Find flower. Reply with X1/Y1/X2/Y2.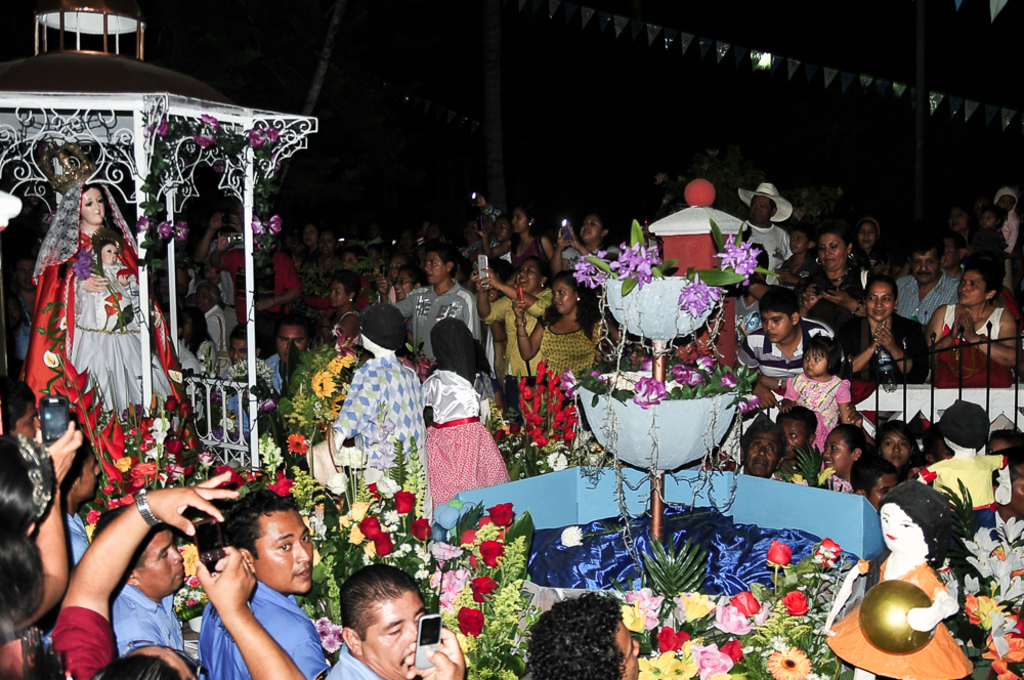
268/217/282/235.
